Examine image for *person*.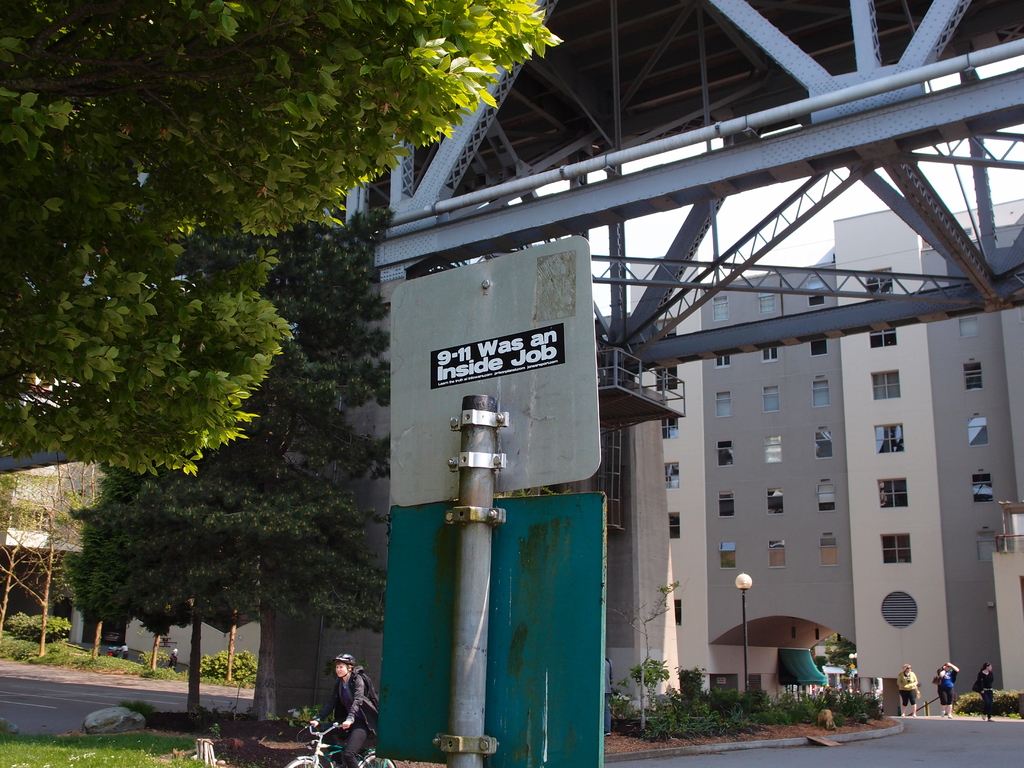
Examination result: (898,665,915,721).
